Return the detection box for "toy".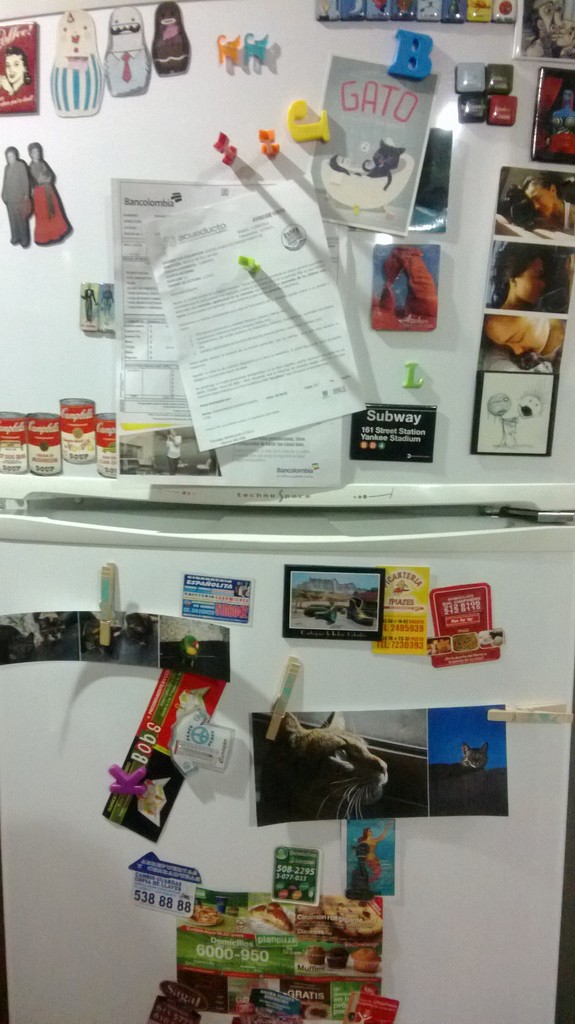
rect(281, 102, 330, 149).
